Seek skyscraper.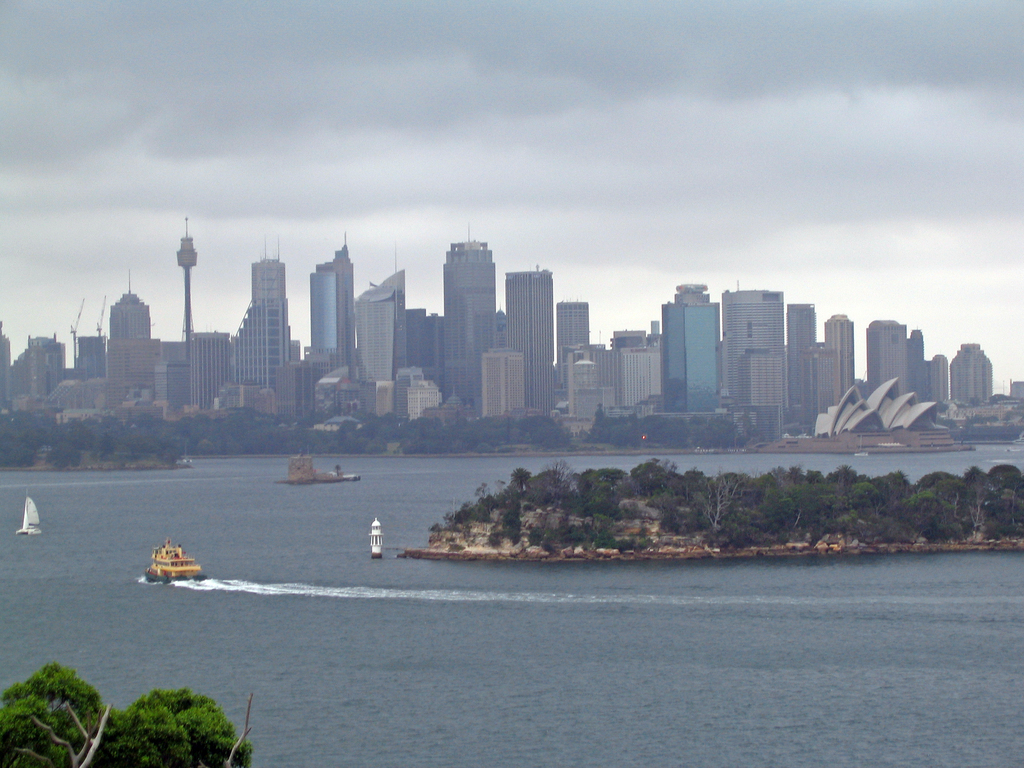
detection(445, 224, 496, 415).
